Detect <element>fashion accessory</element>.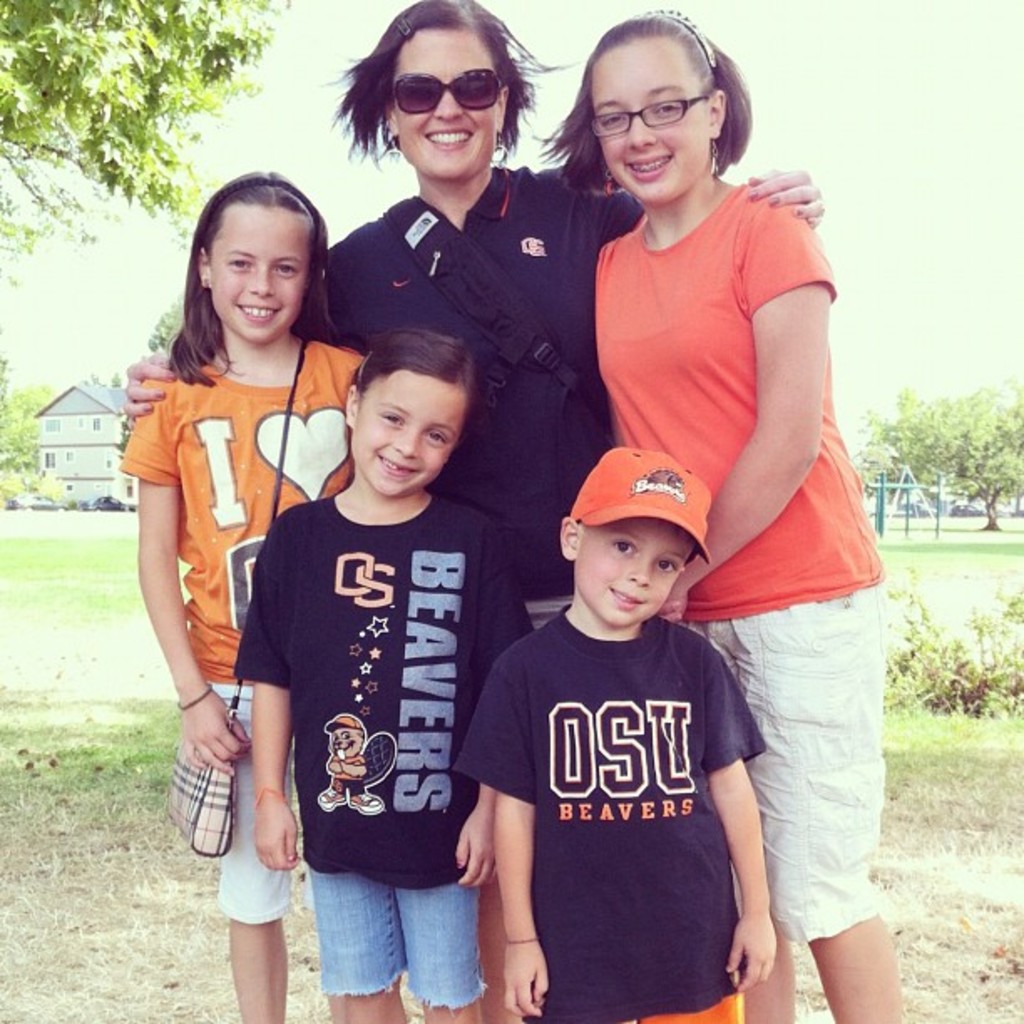
Detected at detection(166, 328, 308, 860).
